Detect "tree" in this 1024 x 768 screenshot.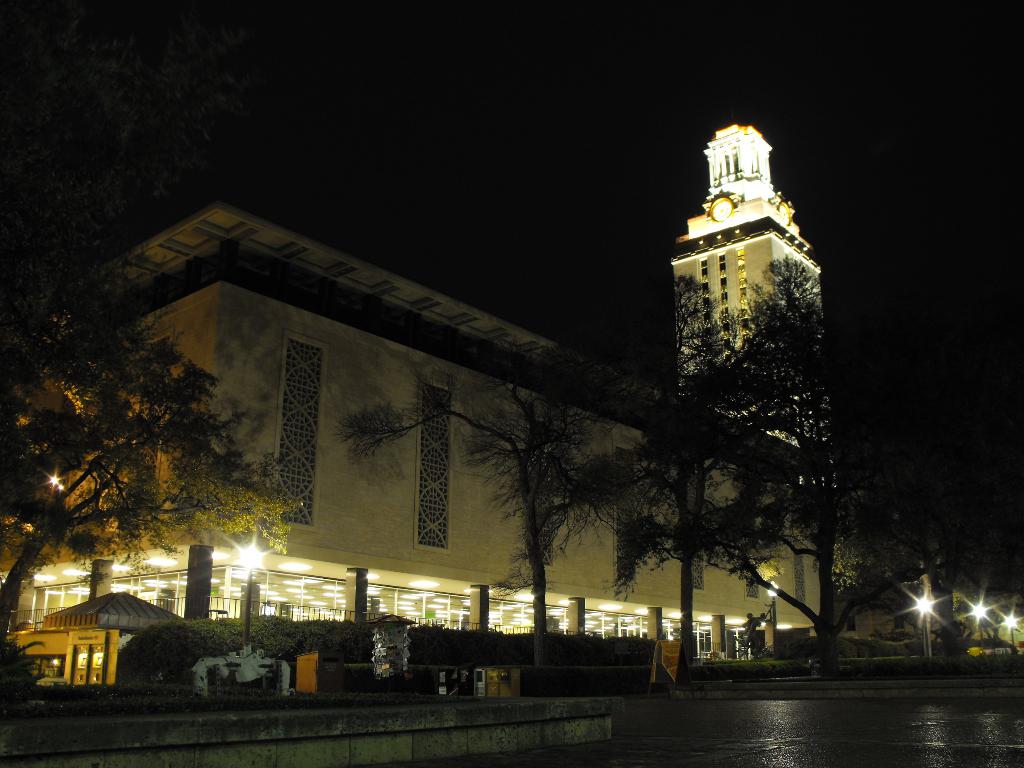
Detection: 335,347,650,667.
